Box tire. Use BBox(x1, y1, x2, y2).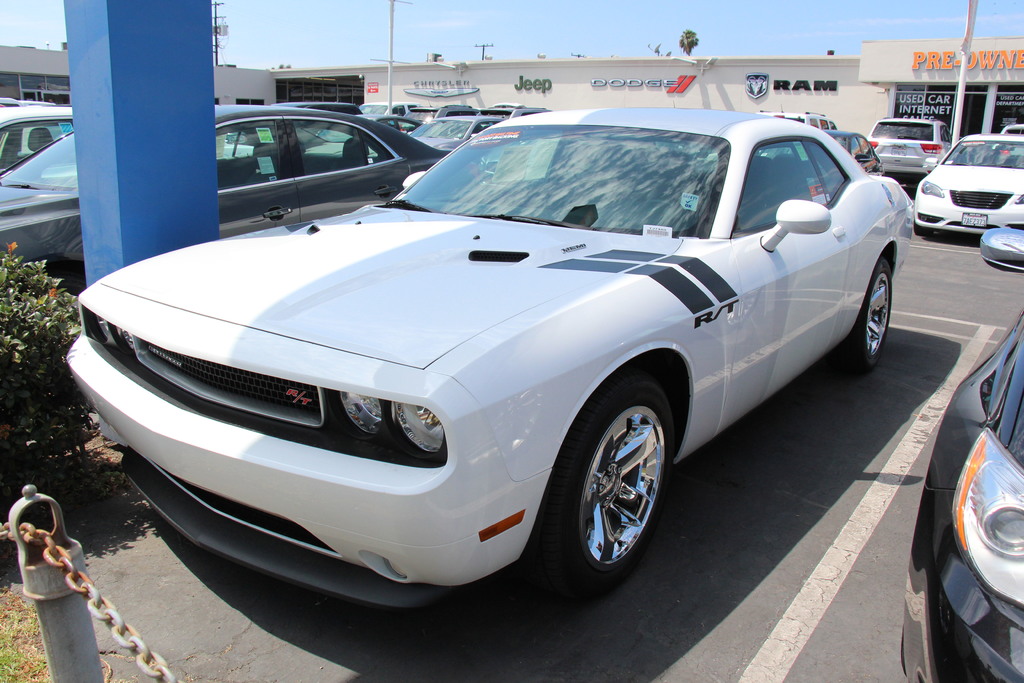
BBox(899, 623, 908, 677).
